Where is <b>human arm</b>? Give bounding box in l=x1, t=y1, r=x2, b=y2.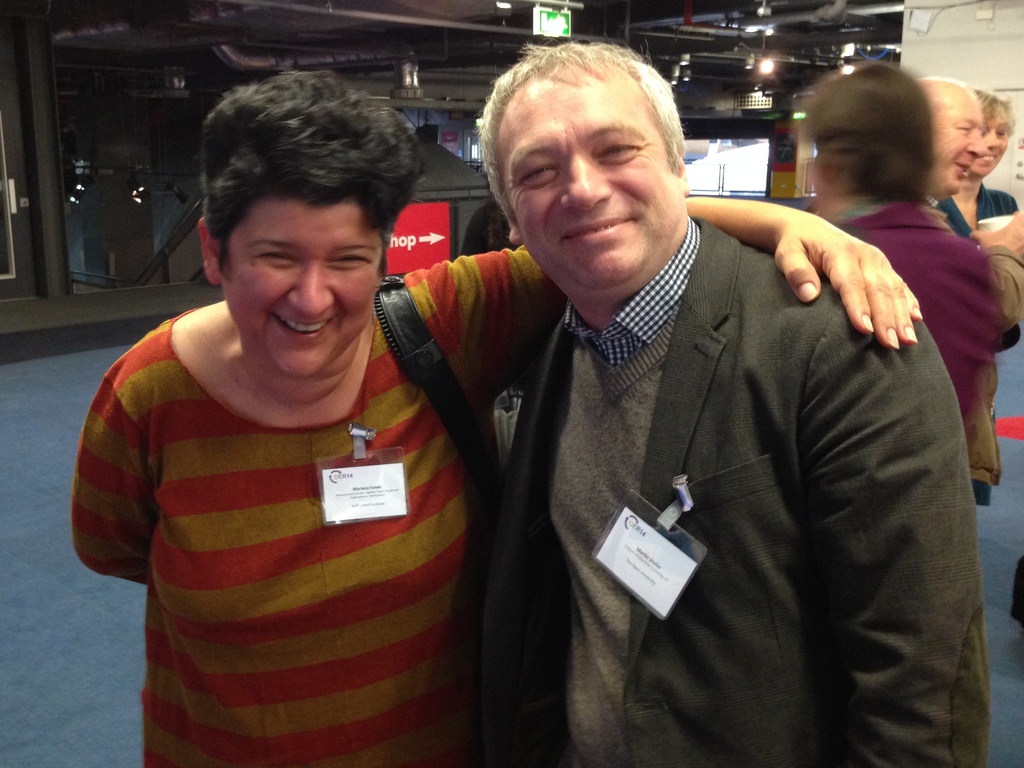
l=68, t=373, r=159, b=586.
